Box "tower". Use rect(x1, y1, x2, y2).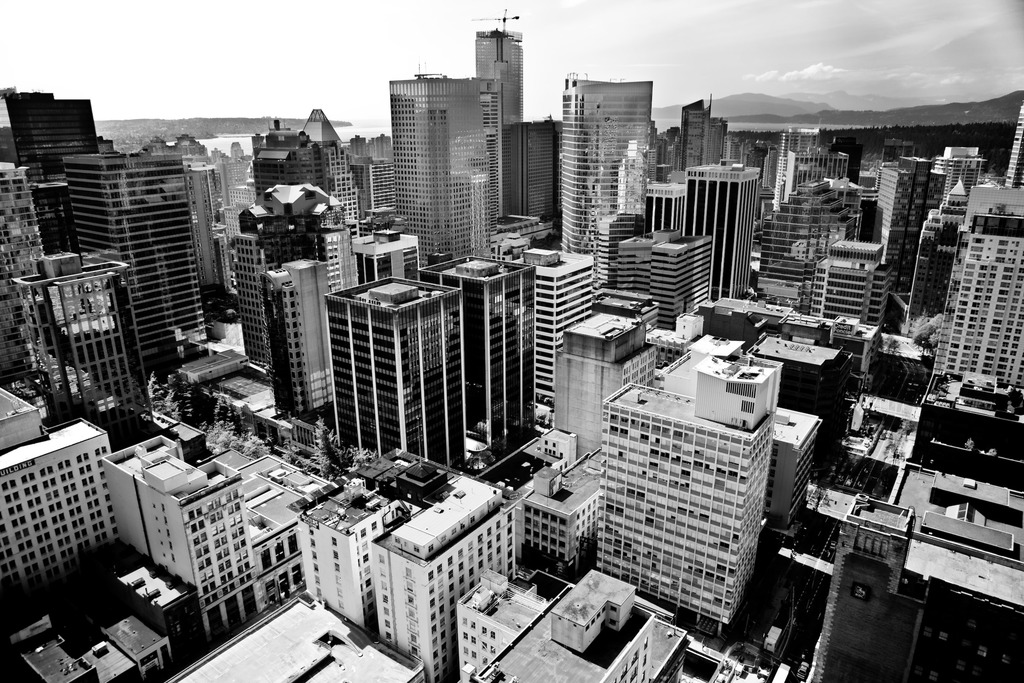
rect(645, 177, 696, 229).
